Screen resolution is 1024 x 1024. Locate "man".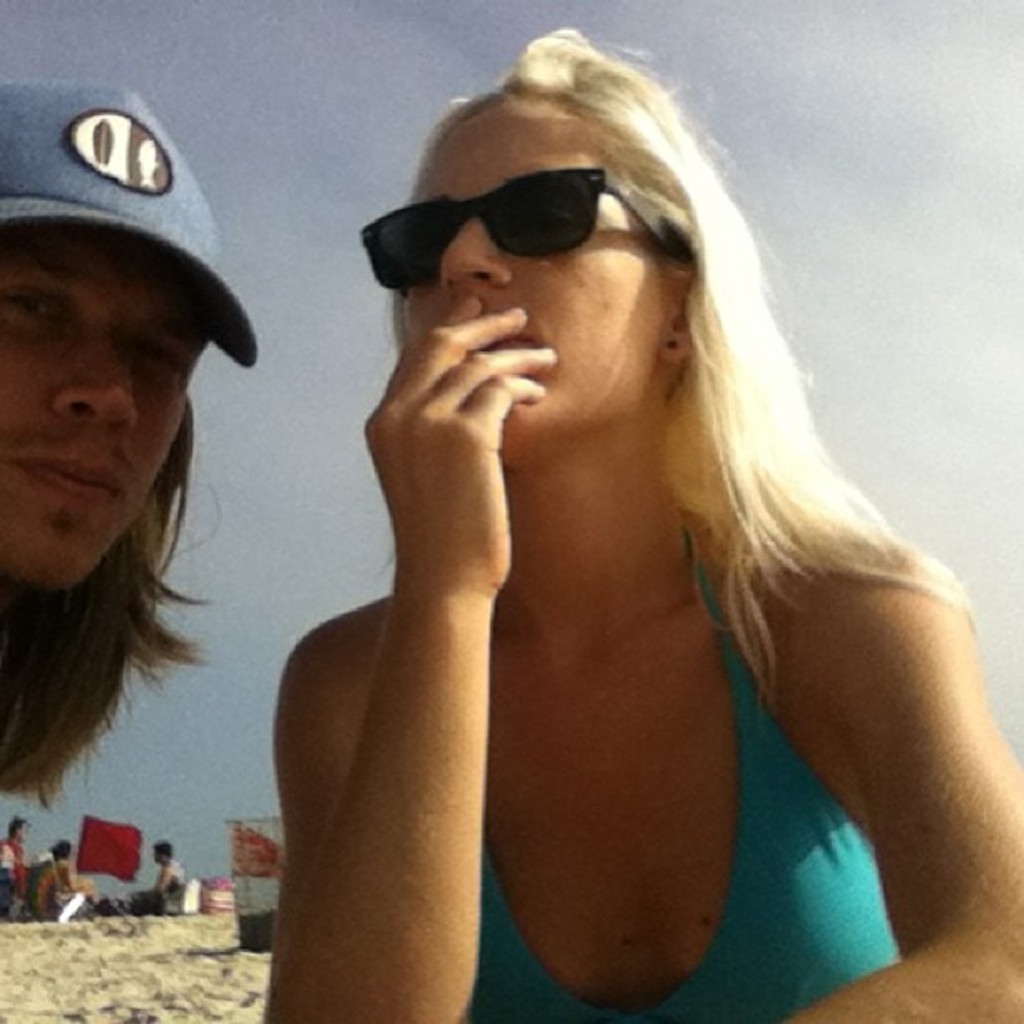
[x1=2, y1=817, x2=28, y2=899].
